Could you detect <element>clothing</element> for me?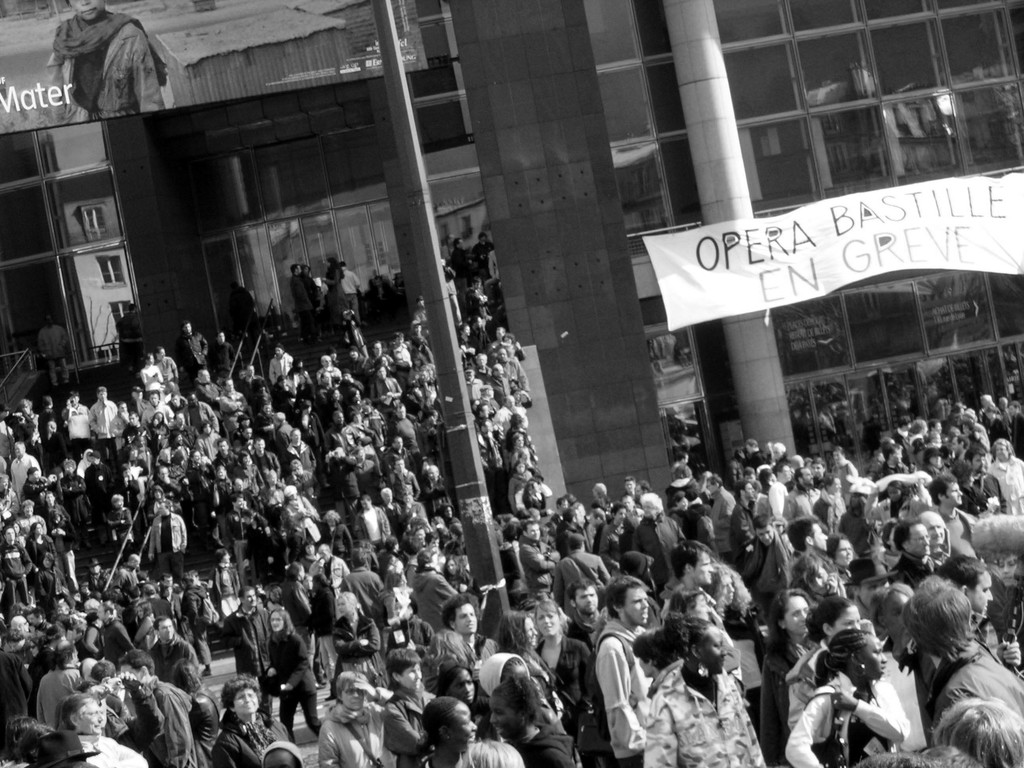
Detection result: pyautogui.locateOnScreen(551, 547, 613, 627).
